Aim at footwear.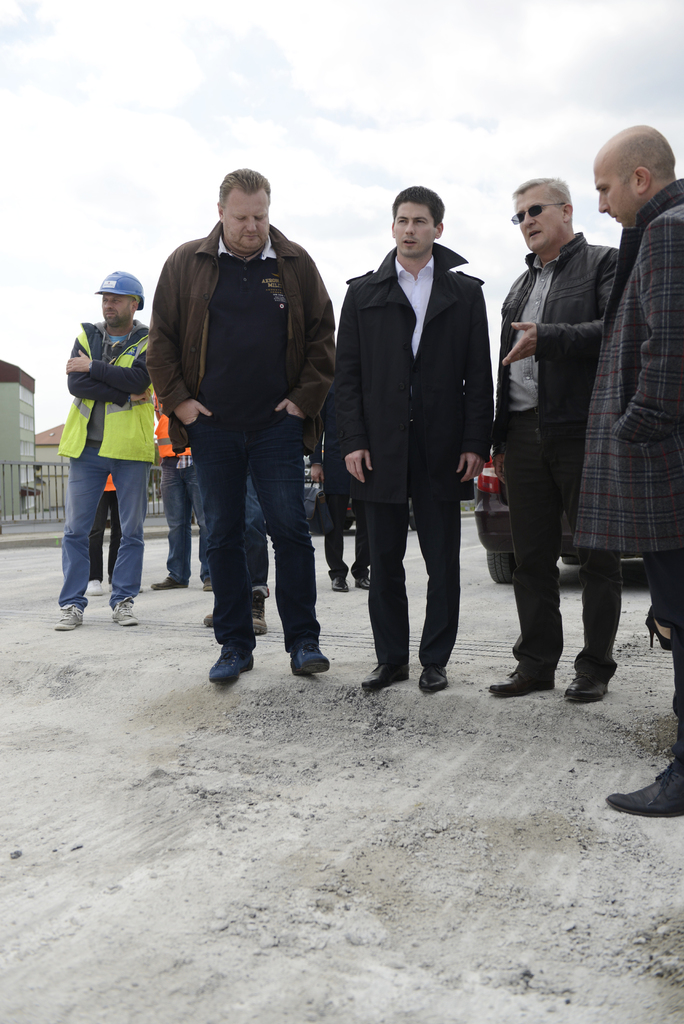
Aimed at 637, 607, 674, 648.
